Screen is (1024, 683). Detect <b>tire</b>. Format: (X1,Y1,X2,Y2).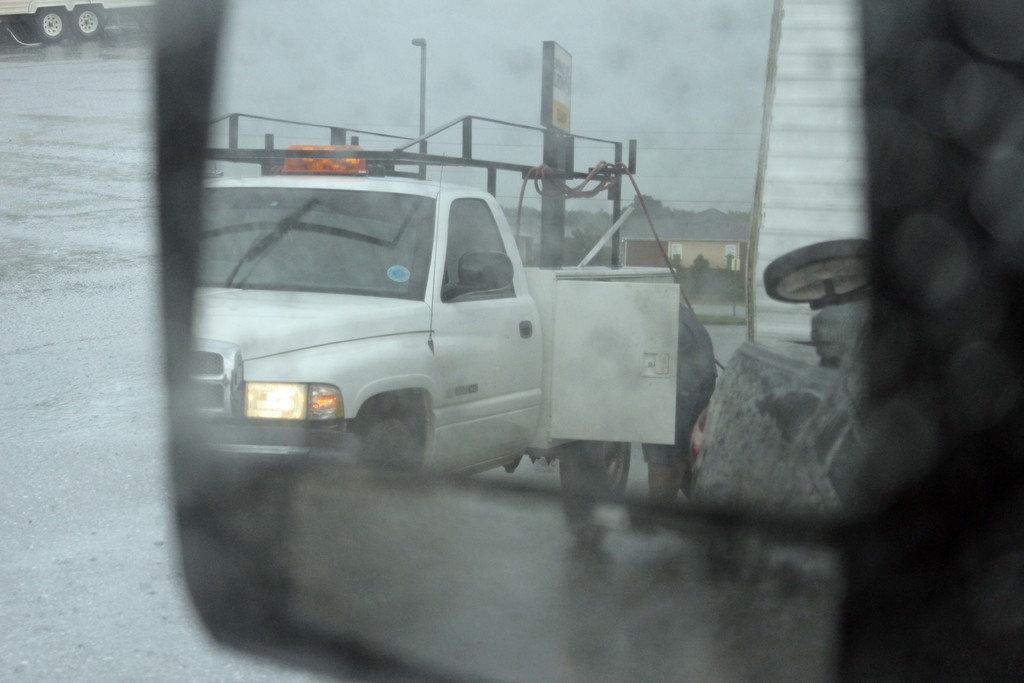
(71,4,106,37).
